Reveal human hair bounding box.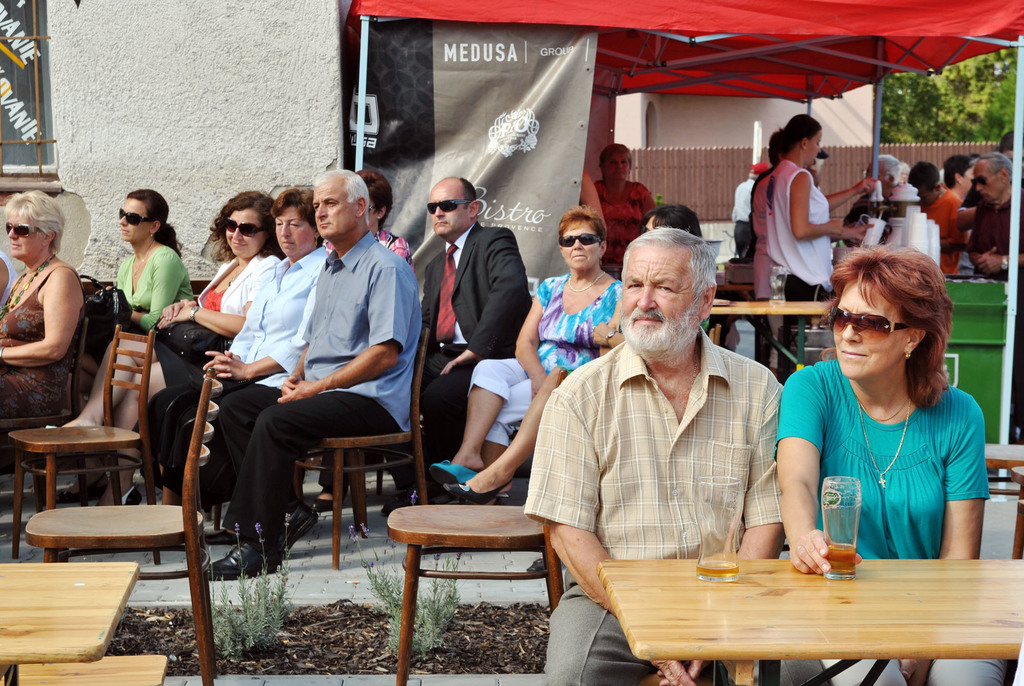
Revealed: pyautogui.locateOnScreen(442, 177, 477, 211).
